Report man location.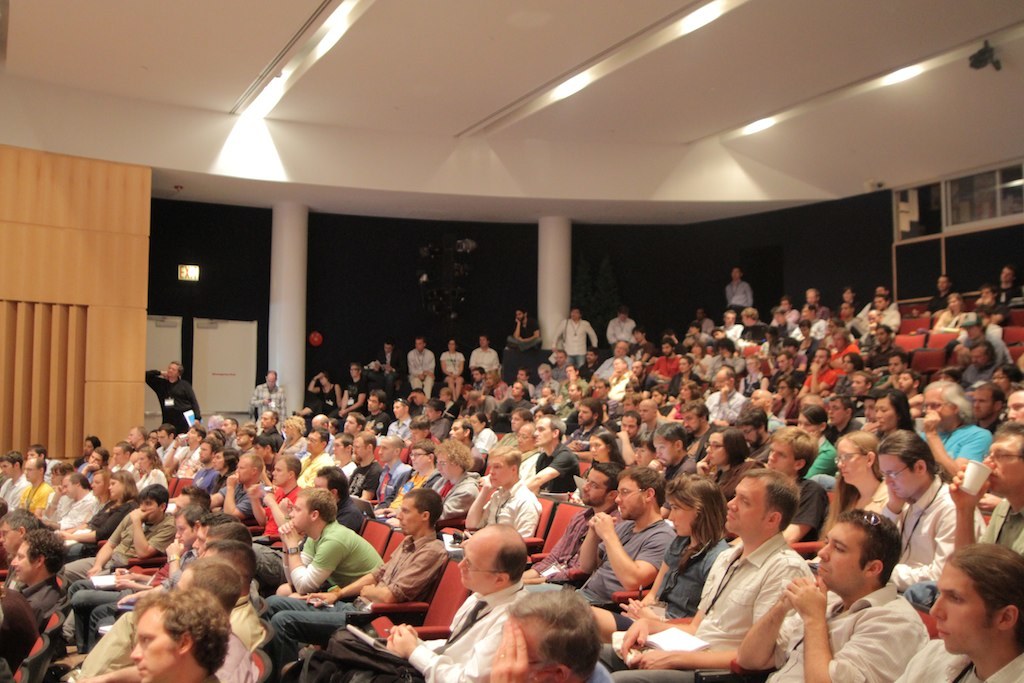
Report: (left=429, top=434, right=477, bottom=527).
